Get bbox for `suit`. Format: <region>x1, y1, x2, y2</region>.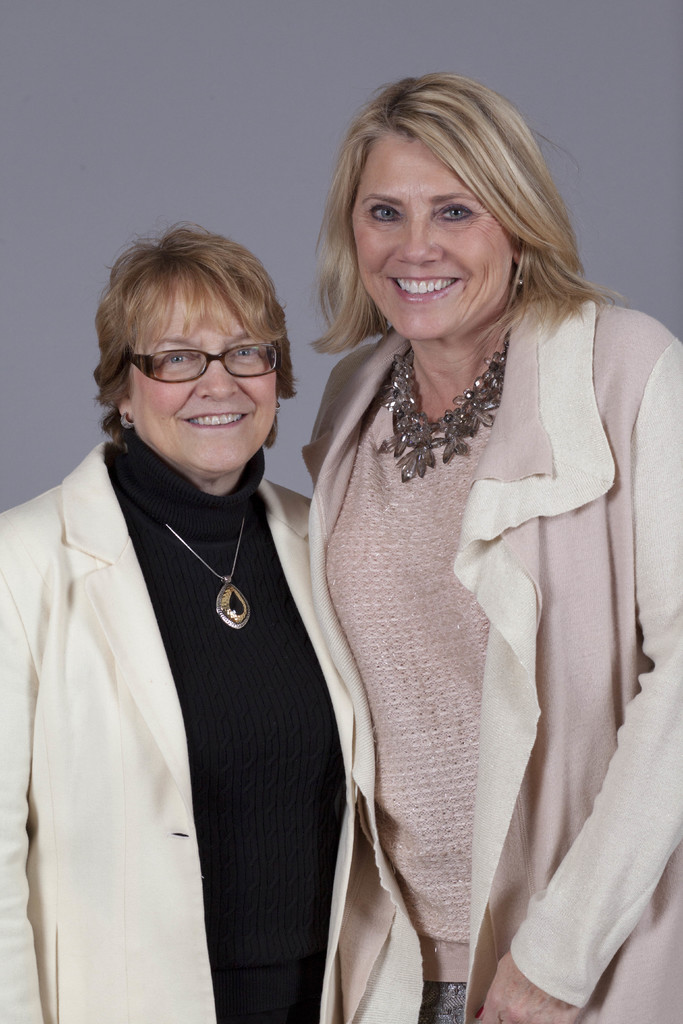
<region>4, 356, 370, 1022</region>.
